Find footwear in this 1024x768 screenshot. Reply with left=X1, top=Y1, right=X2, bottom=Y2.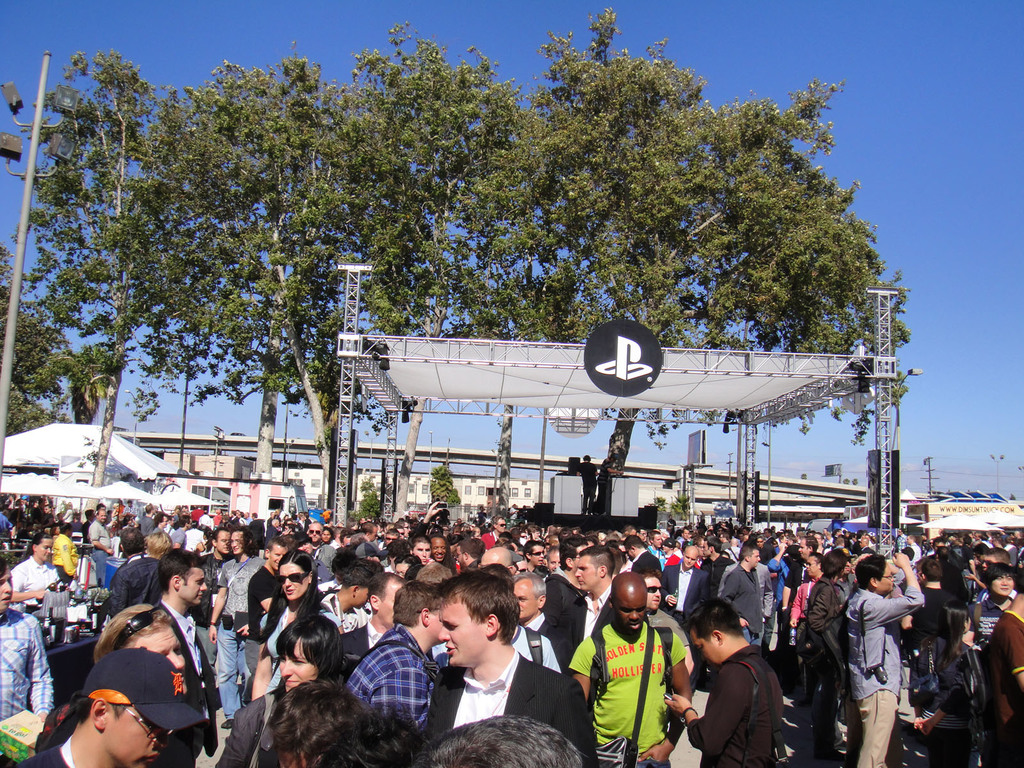
left=220, top=712, right=236, bottom=728.
